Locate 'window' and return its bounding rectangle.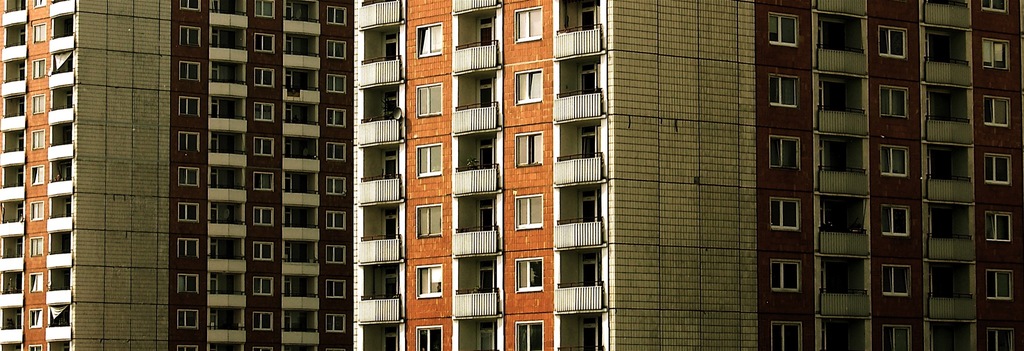
locate(176, 271, 200, 295).
